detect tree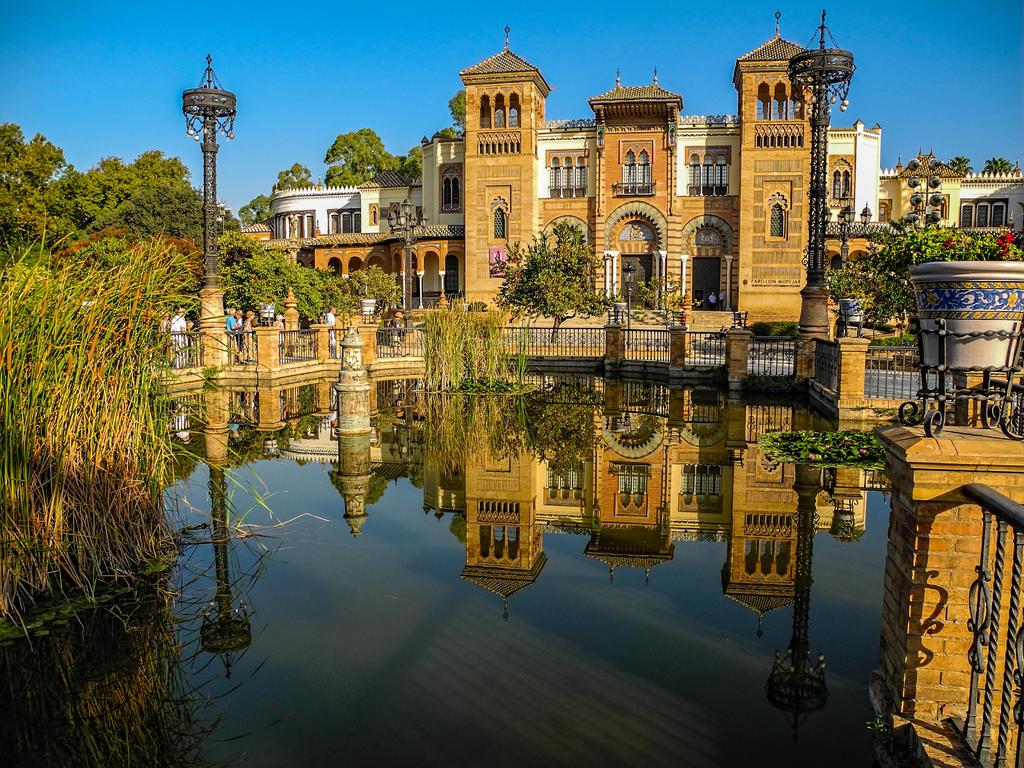
box=[632, 268, 705, 327]
